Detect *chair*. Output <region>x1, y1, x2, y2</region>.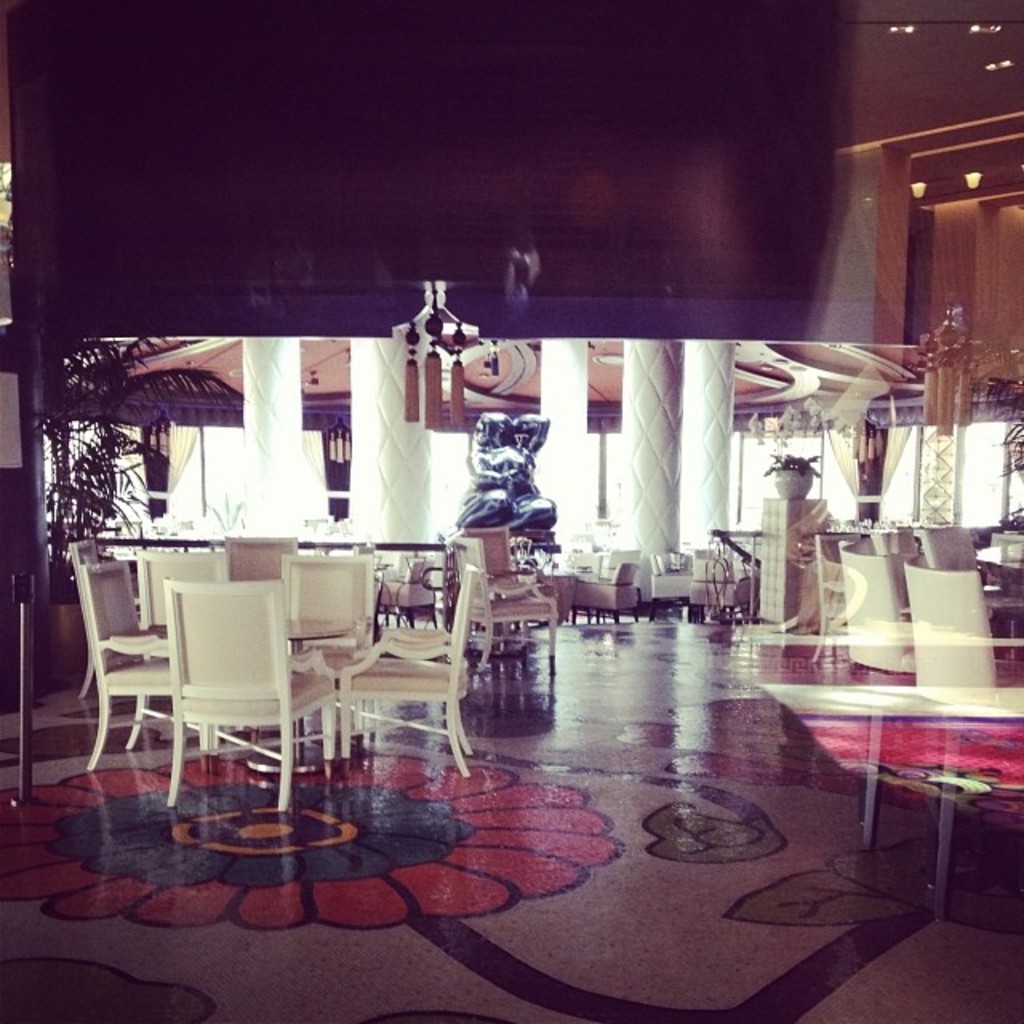
<region>920, 526, 1013, 650</region>.
